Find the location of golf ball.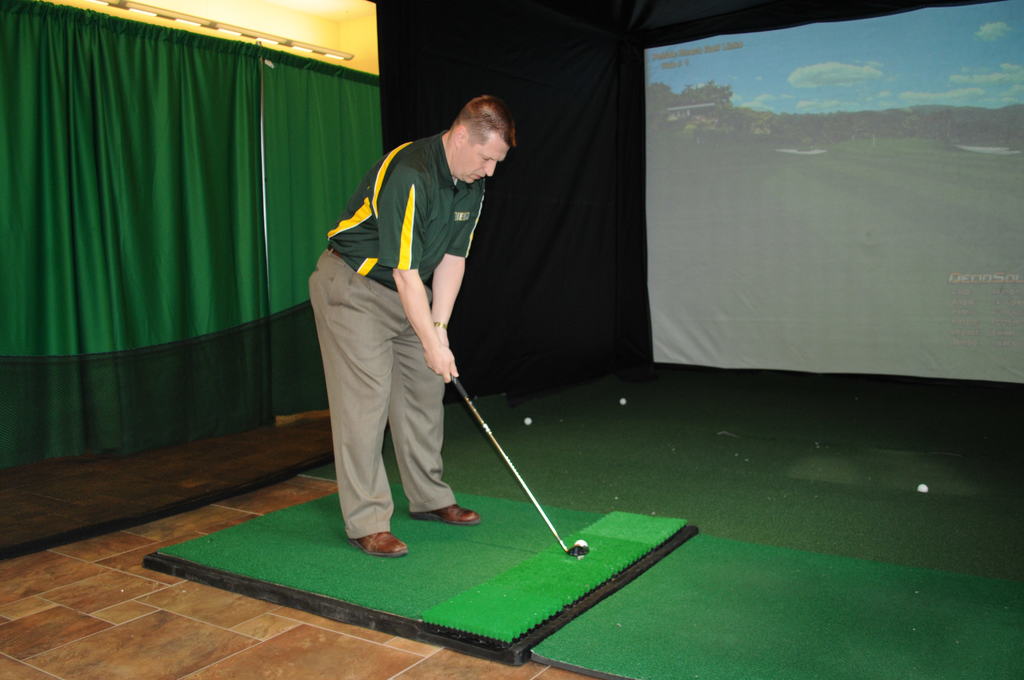
Location: bbox(524, 419, 532, 425).
